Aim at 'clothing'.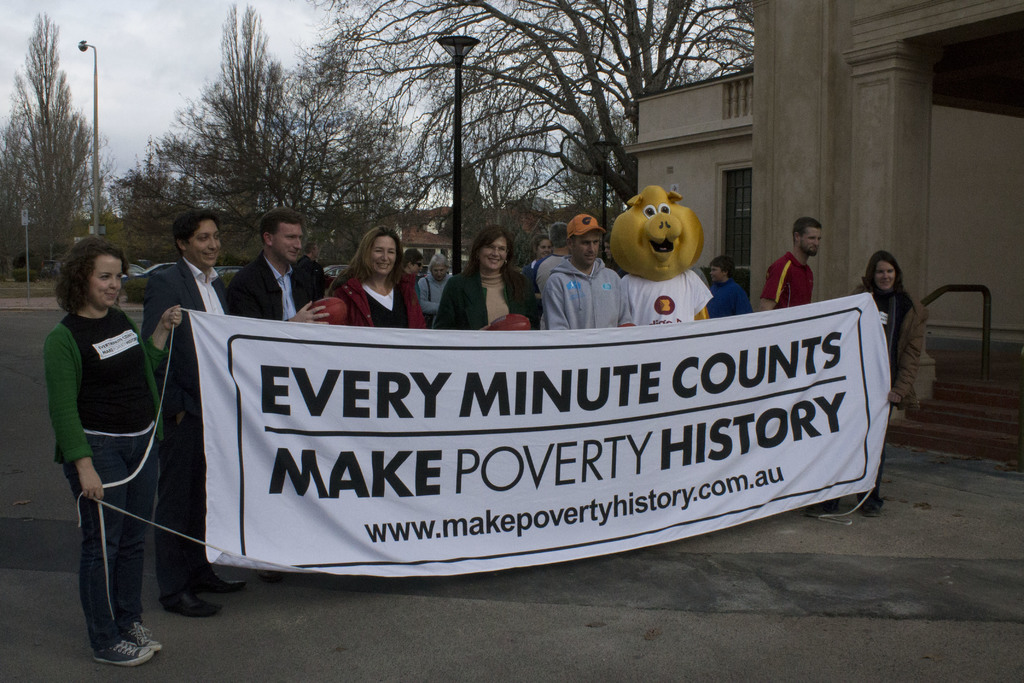
Aimed at (765, 251, 812, 309).
